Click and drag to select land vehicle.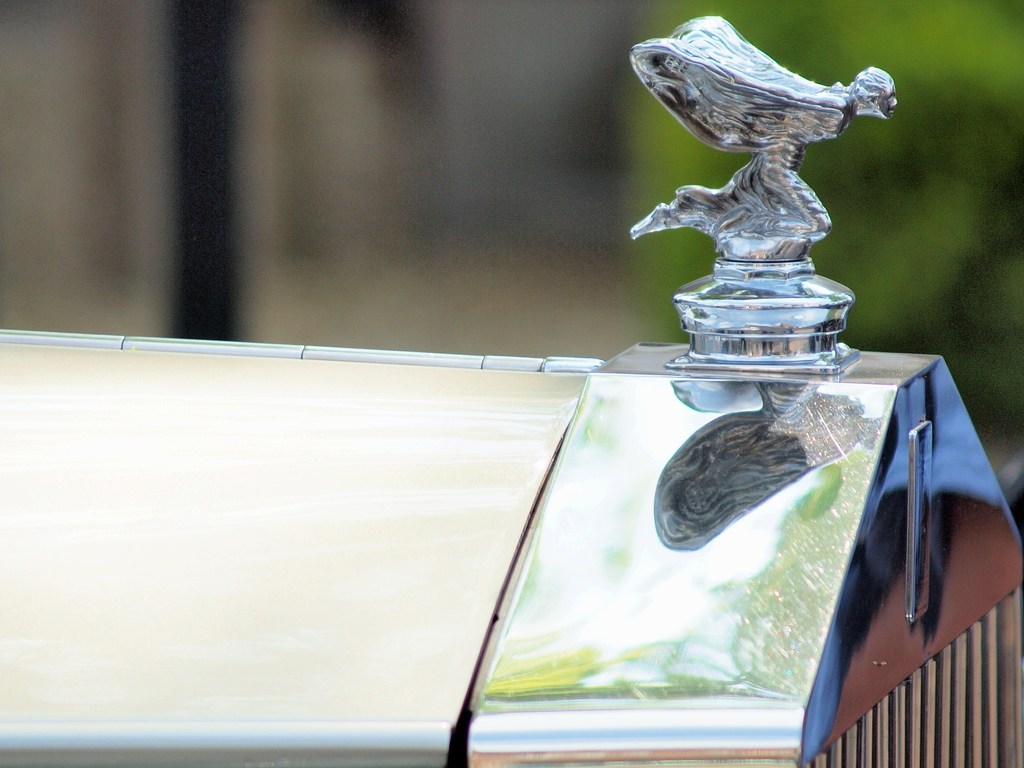
Selection: l=0, t=6, r=1023, b=767.
